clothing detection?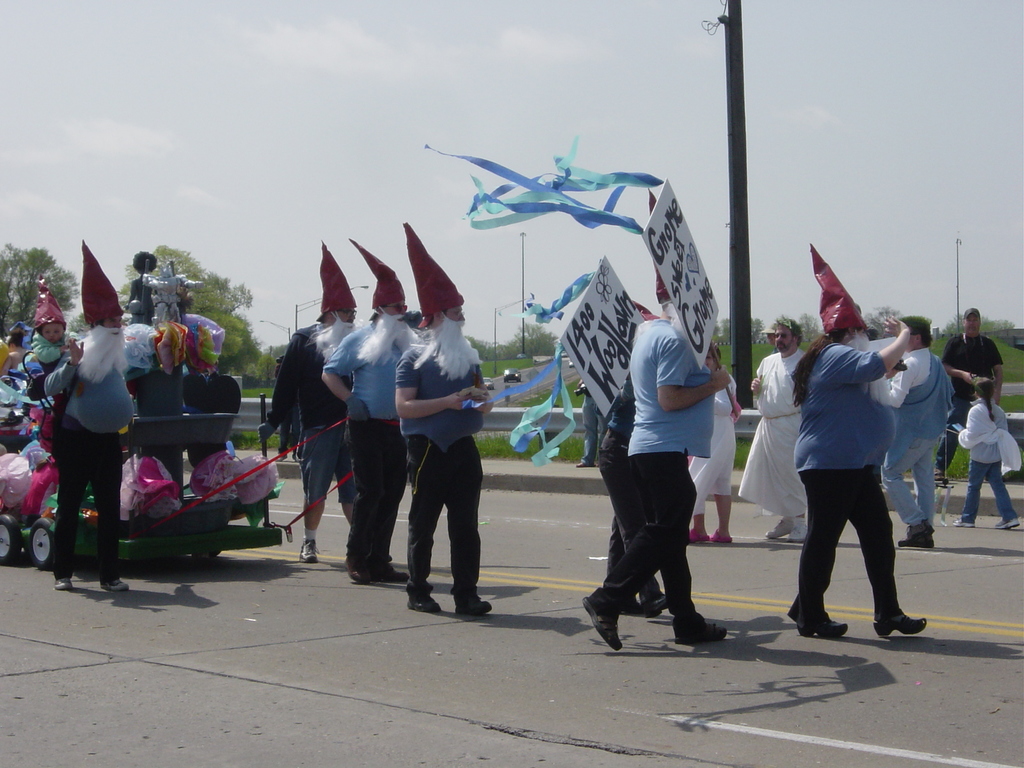
328/312/411/570
